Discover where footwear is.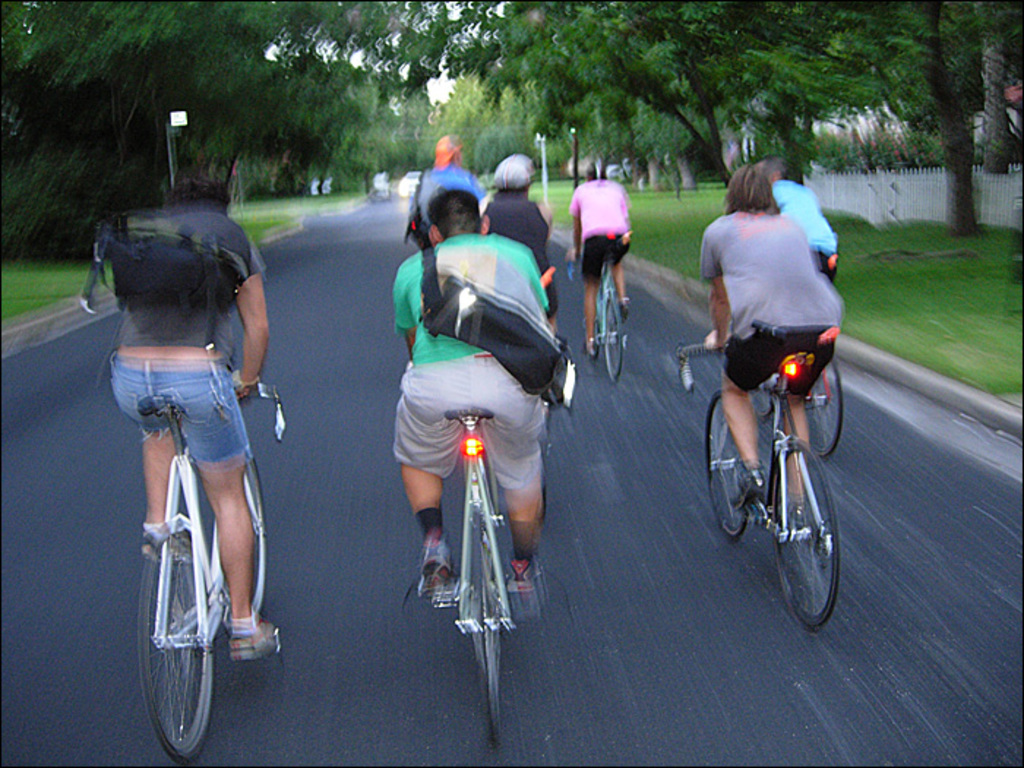
Discovered at locate(508, 556, 543, 592).
